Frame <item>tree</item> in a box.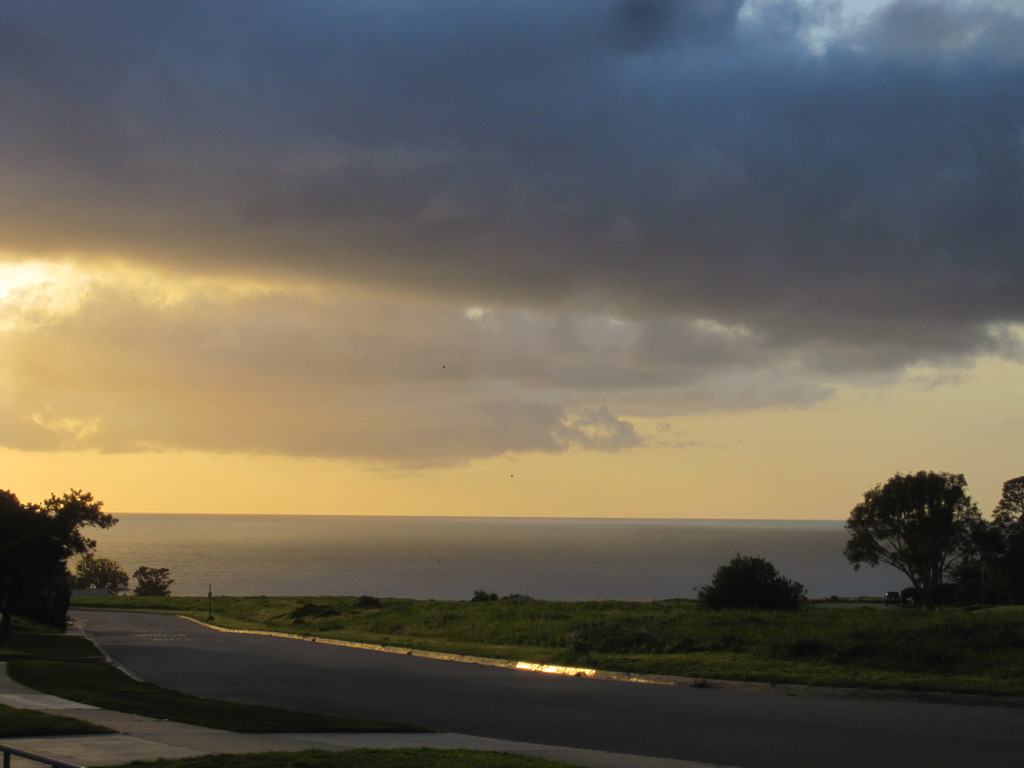
select_region(0, 490, 112, 672).
